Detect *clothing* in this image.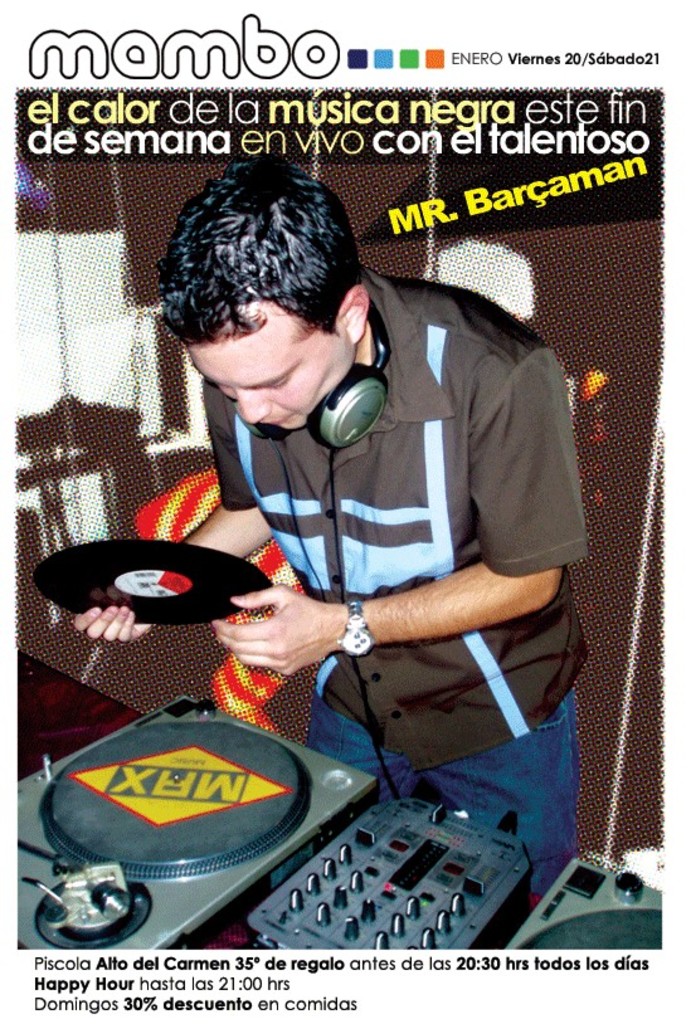
Detection: bbox=[218, 254, 593, 727].
